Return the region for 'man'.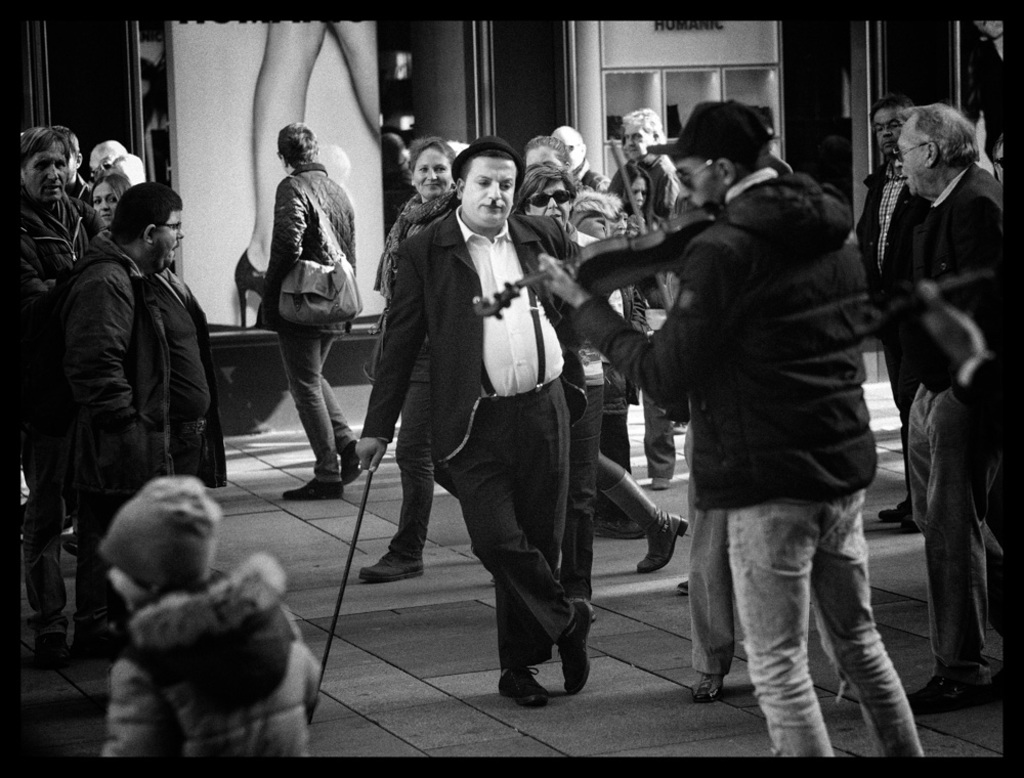
874/96/915/535.
